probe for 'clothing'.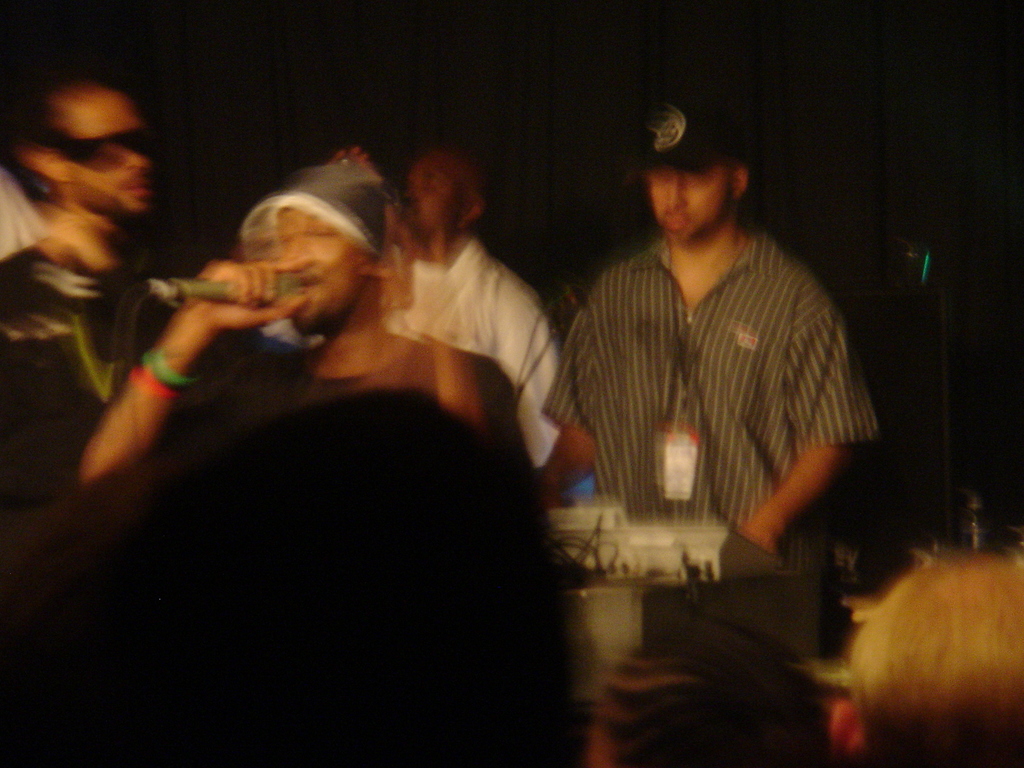
Probe result: 262,244,559,464.
